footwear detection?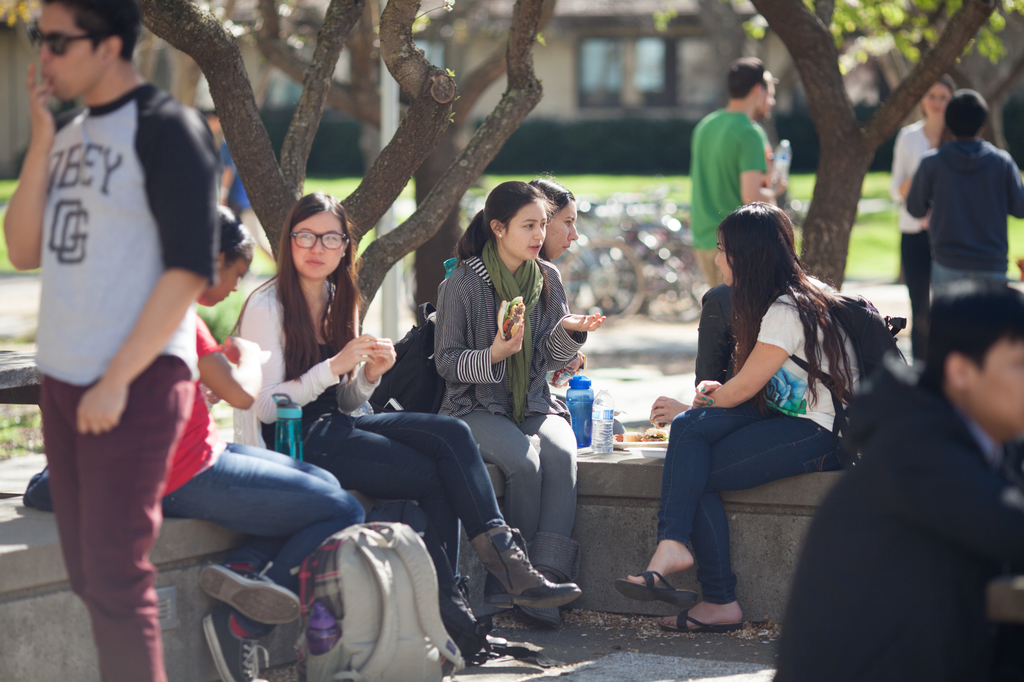
BBox(520, 529, 583, 630)
